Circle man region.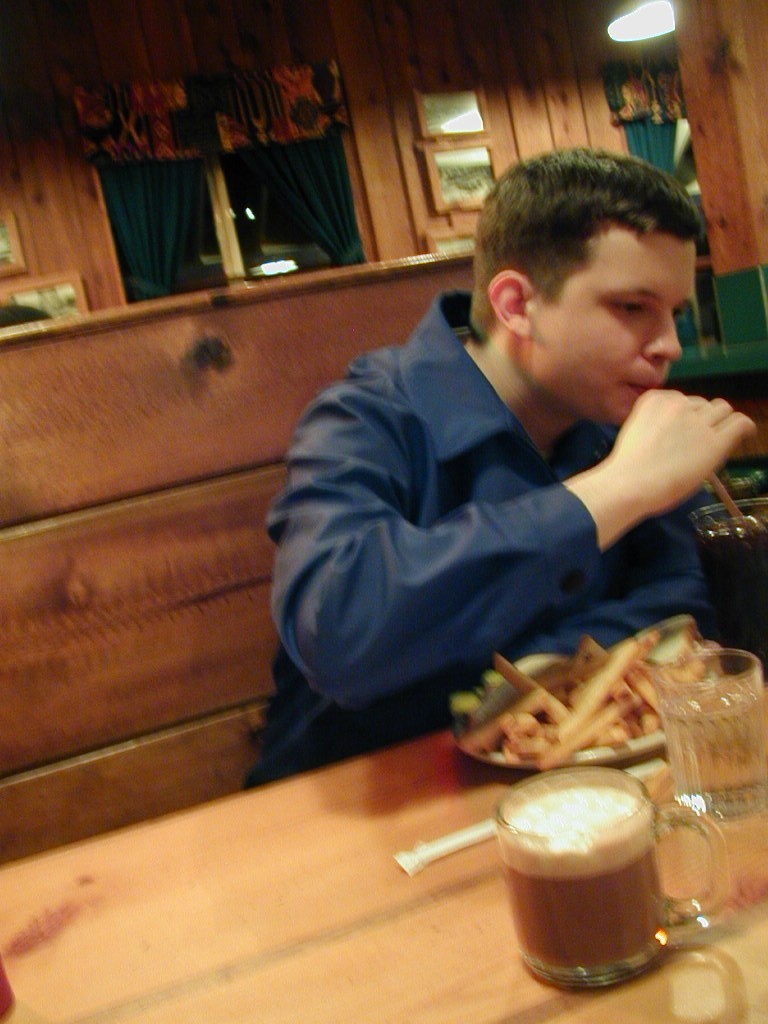
Region: left=253, top=118, right=767, bottom=770.
